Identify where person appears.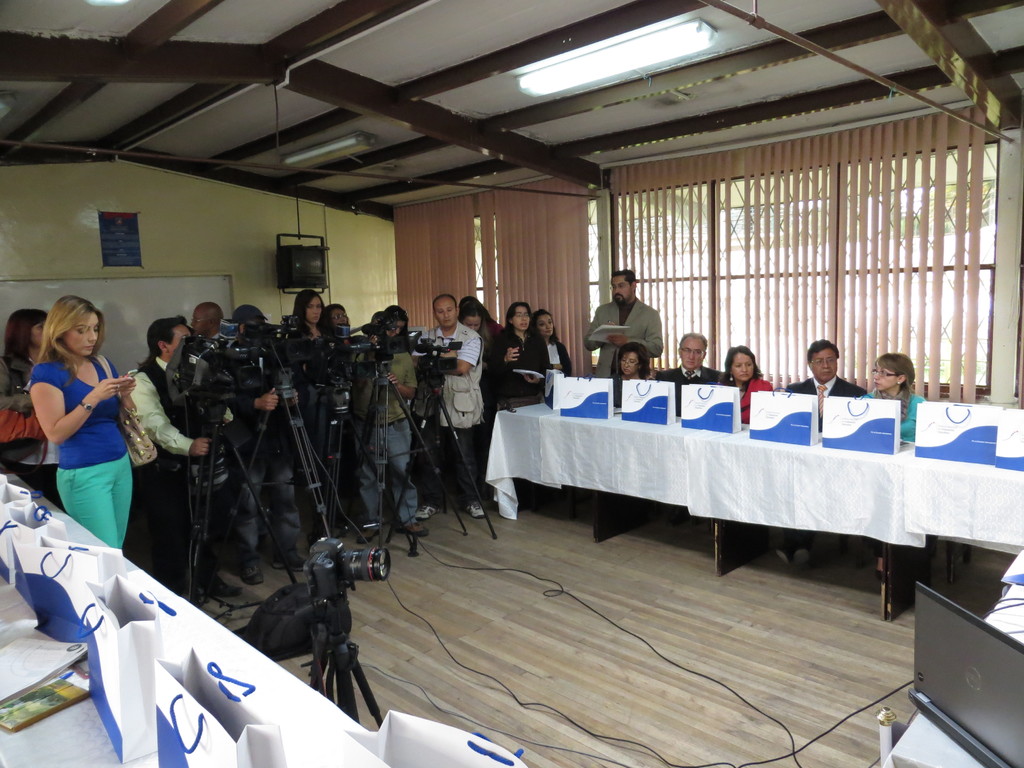
Appears at [left=612, top=340, right=664, bottom=407].
